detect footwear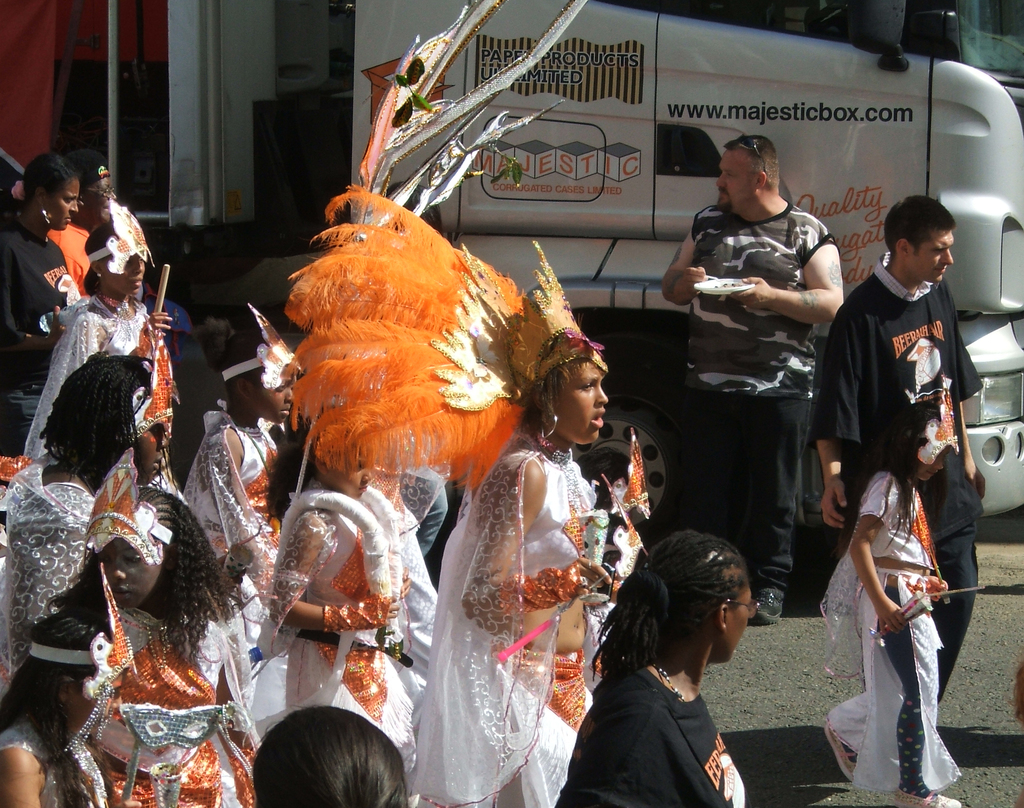
bbox=(749, 574, 790, 627)
